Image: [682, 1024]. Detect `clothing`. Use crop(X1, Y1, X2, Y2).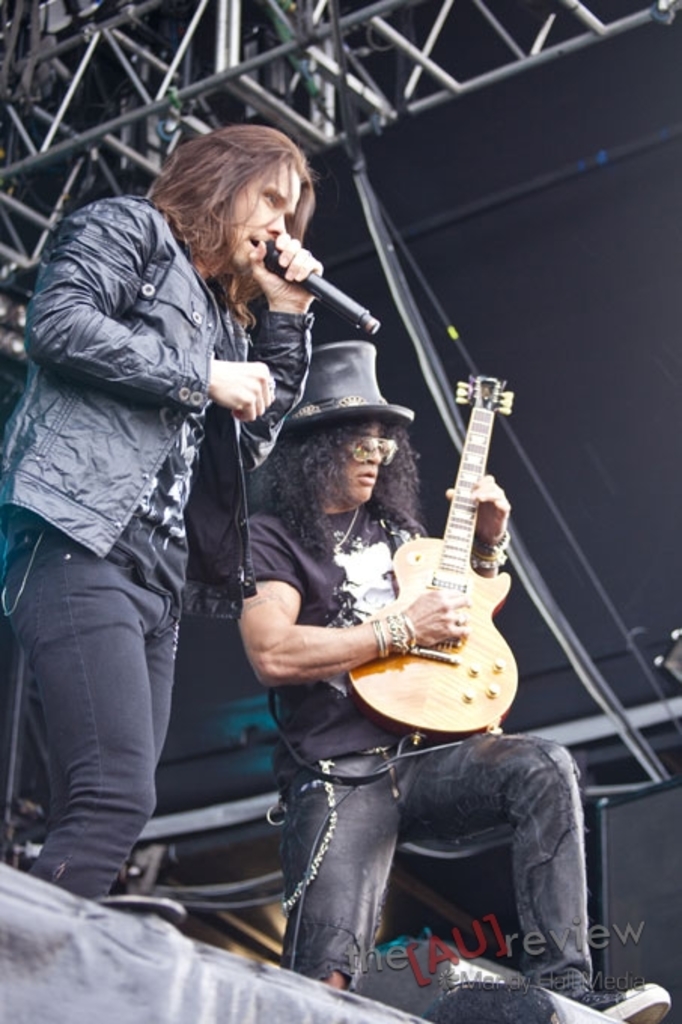
crop(0, 188, 309, 934).
